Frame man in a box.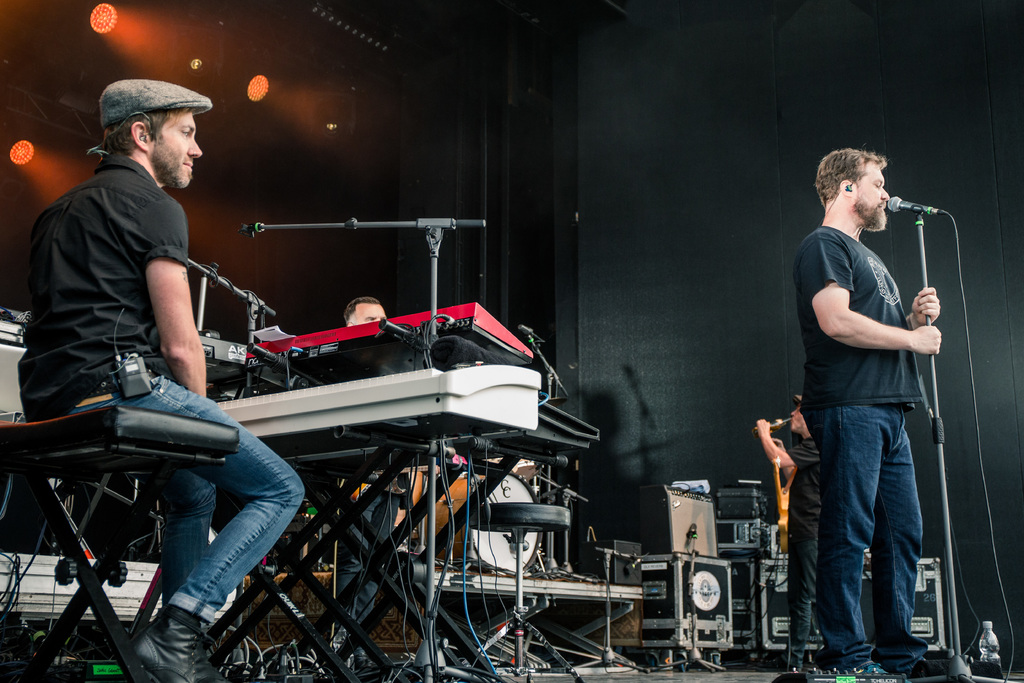
(left=758, top=391, right=820, bottom=667).
